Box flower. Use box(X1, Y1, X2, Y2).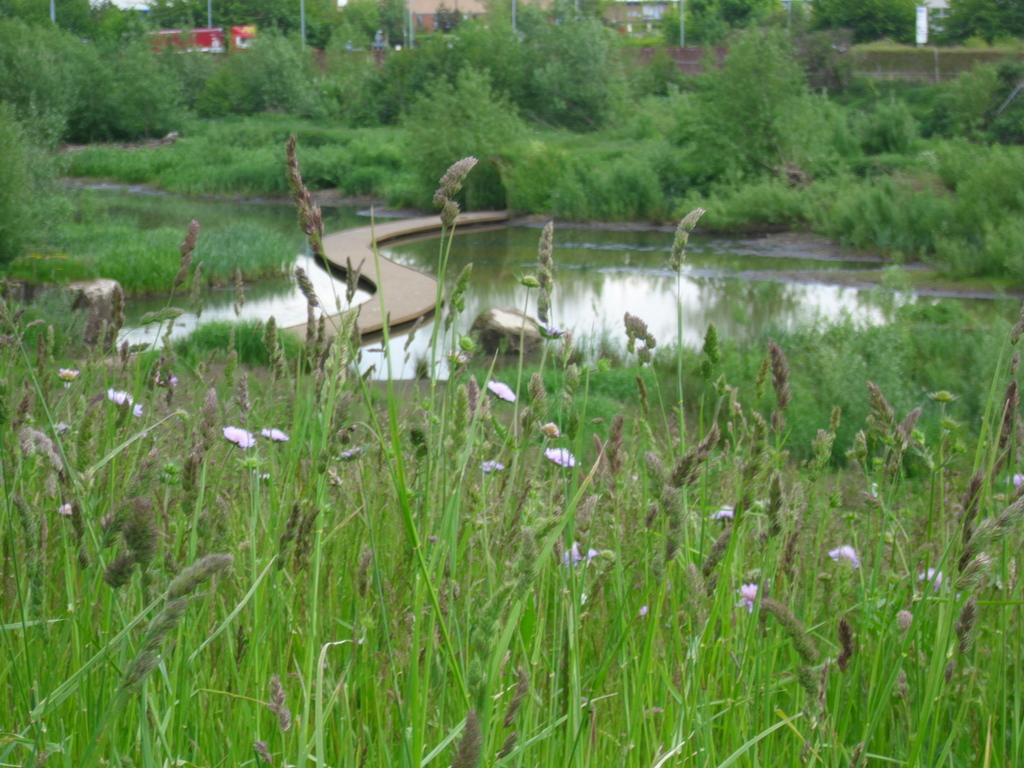
box(561, 540, 595, 566).
